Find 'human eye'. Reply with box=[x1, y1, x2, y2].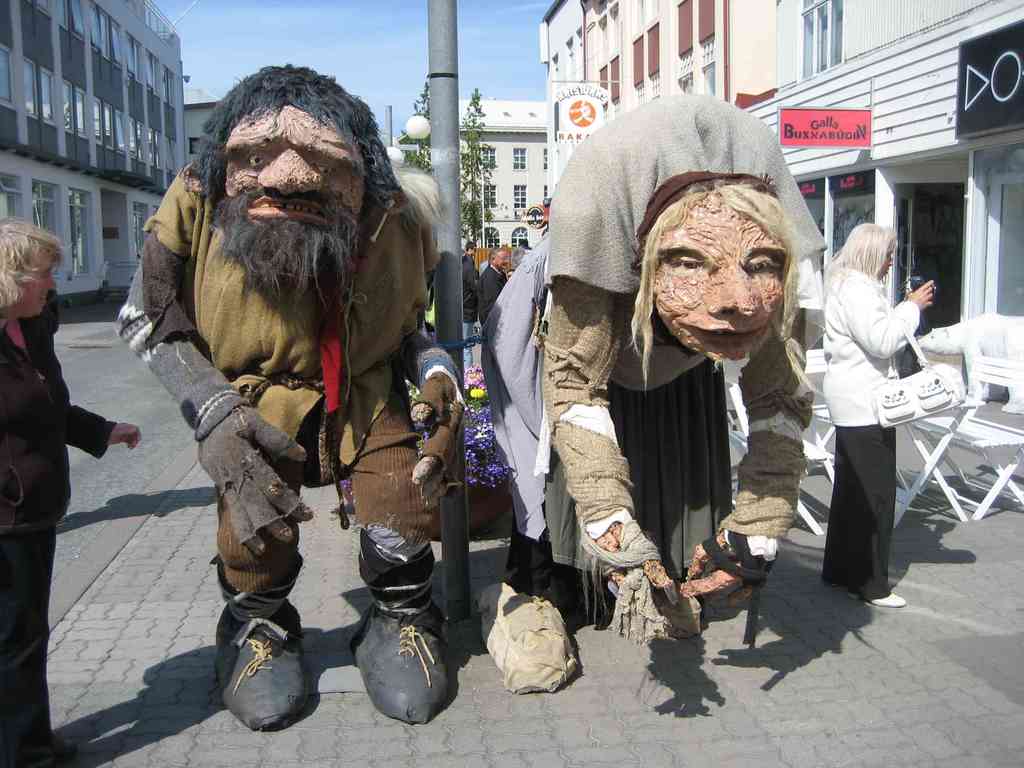
box=[312, 161, 333, 175].
